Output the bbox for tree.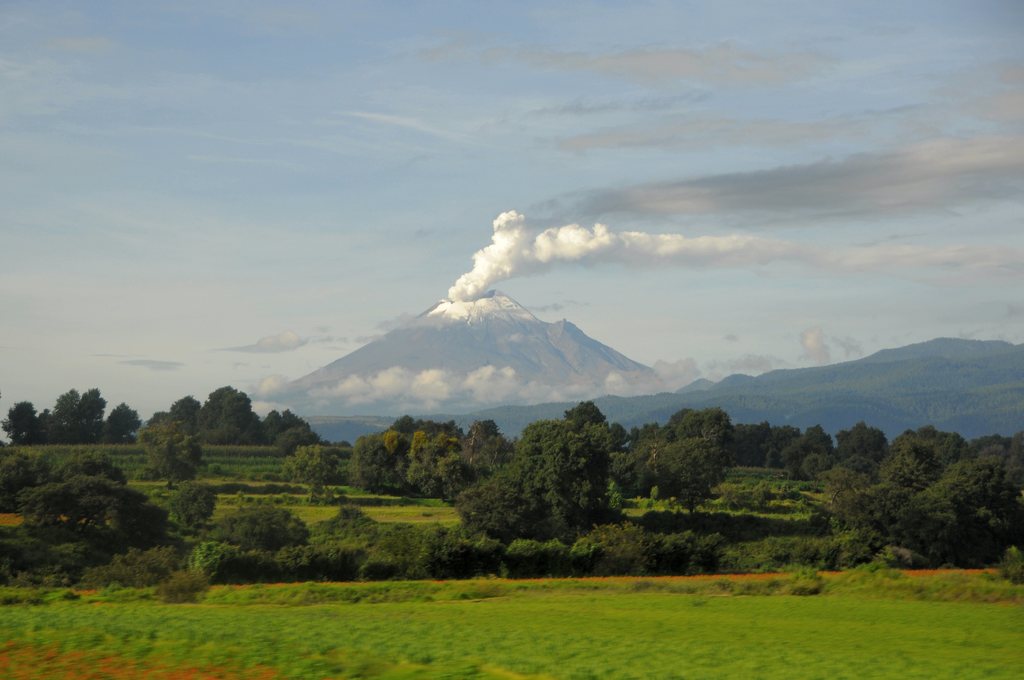
bbox(725, 421, 834, 474).
